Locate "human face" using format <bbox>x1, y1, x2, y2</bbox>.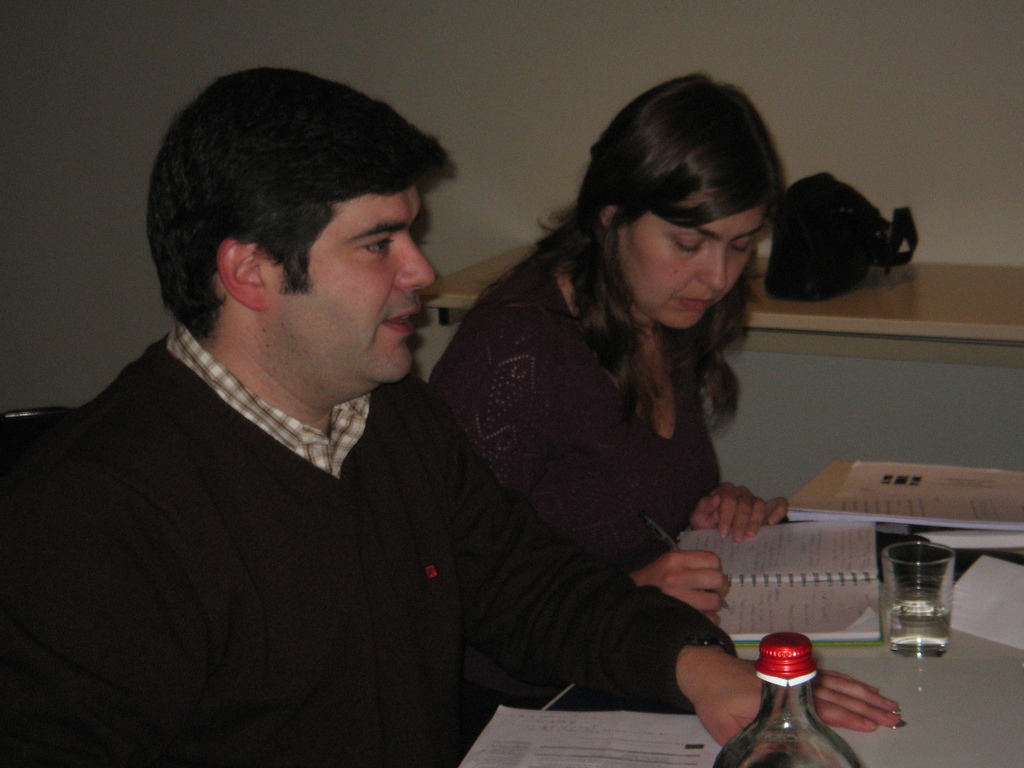
<bbox>260, 175, 439, 413</bbox>.
